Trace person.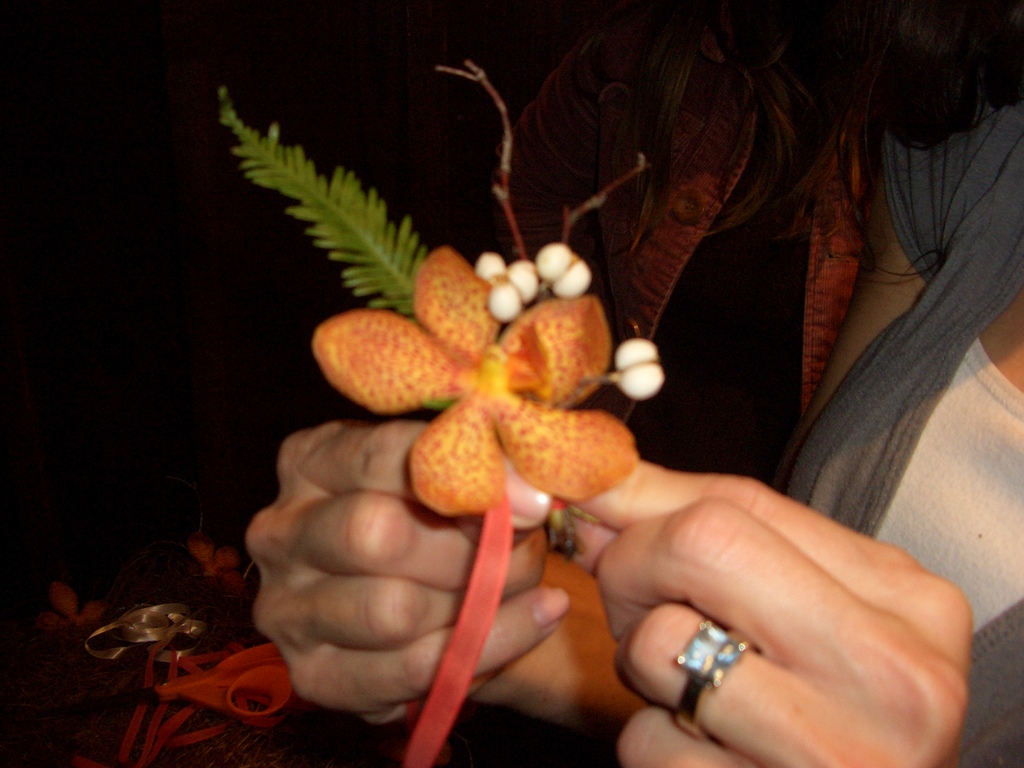
Traced to 225:28:982:730.
